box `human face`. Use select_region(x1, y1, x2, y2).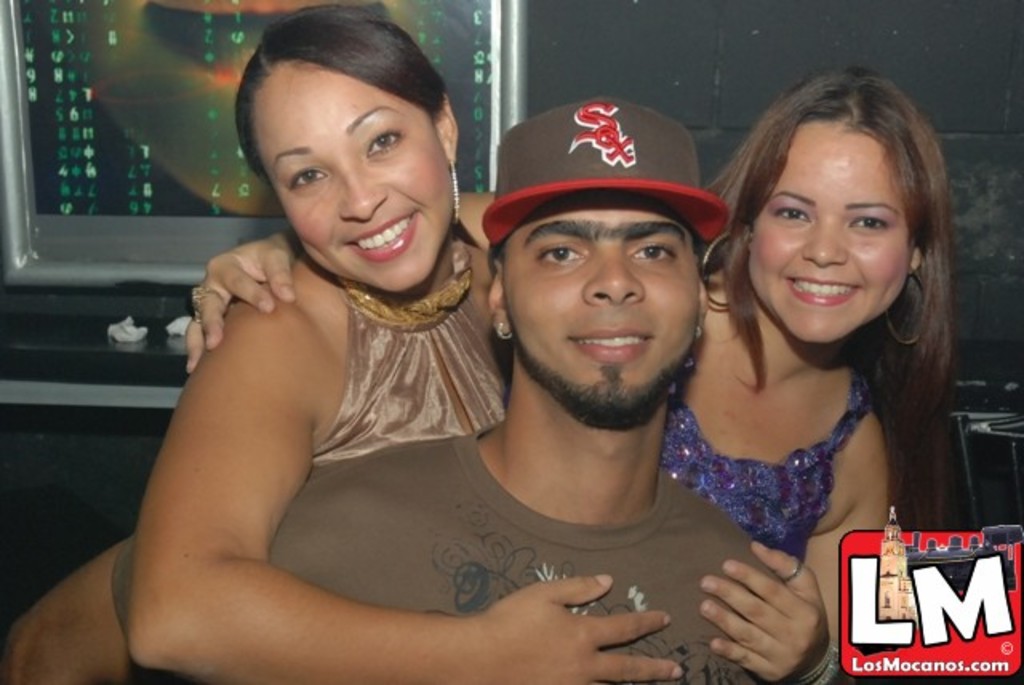
select_region(749, 133, 907, 344).
